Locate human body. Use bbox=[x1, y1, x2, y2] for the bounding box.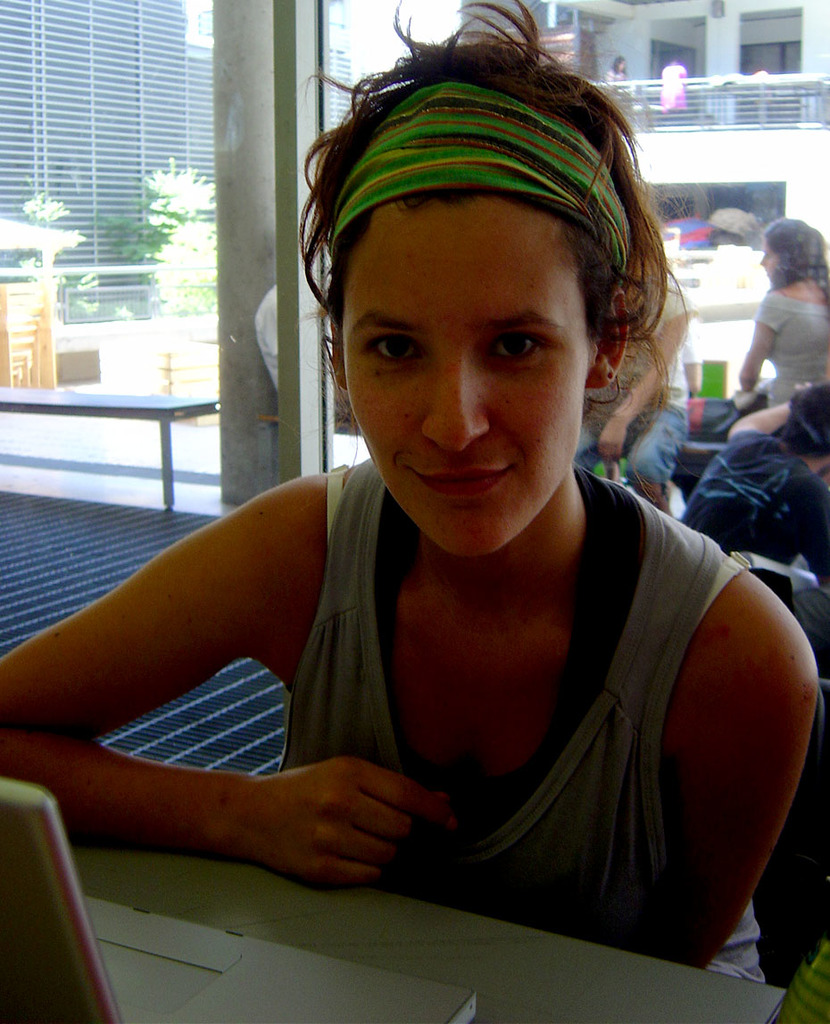
bbox=[693, 403, 829, 612].
